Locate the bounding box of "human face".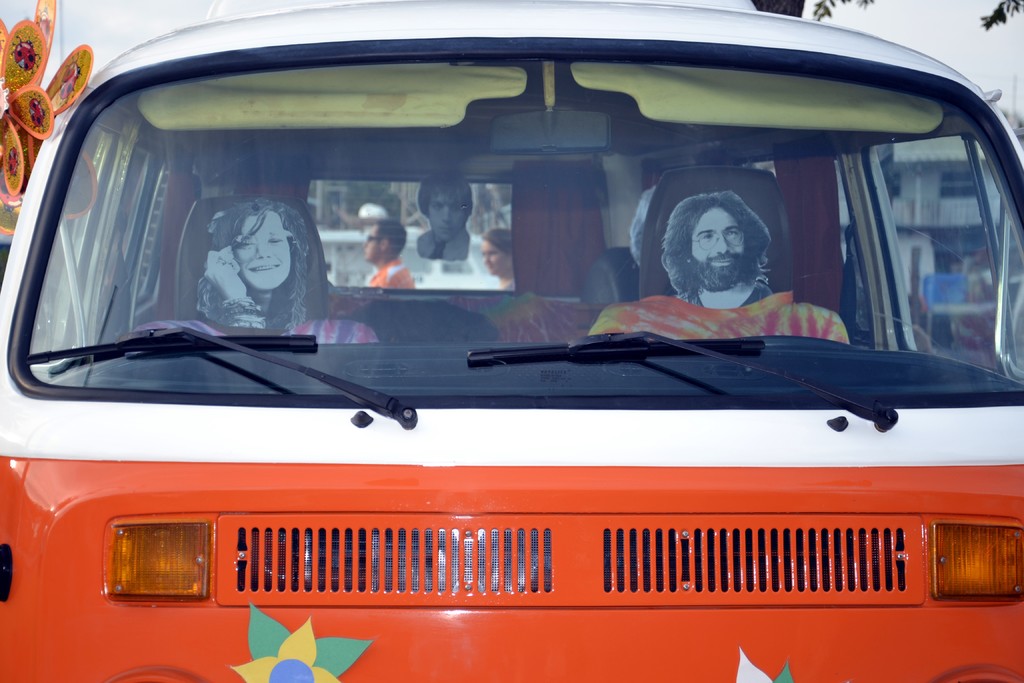
Bounding box: x1=232, y1=213, x2=292, y2=286.
